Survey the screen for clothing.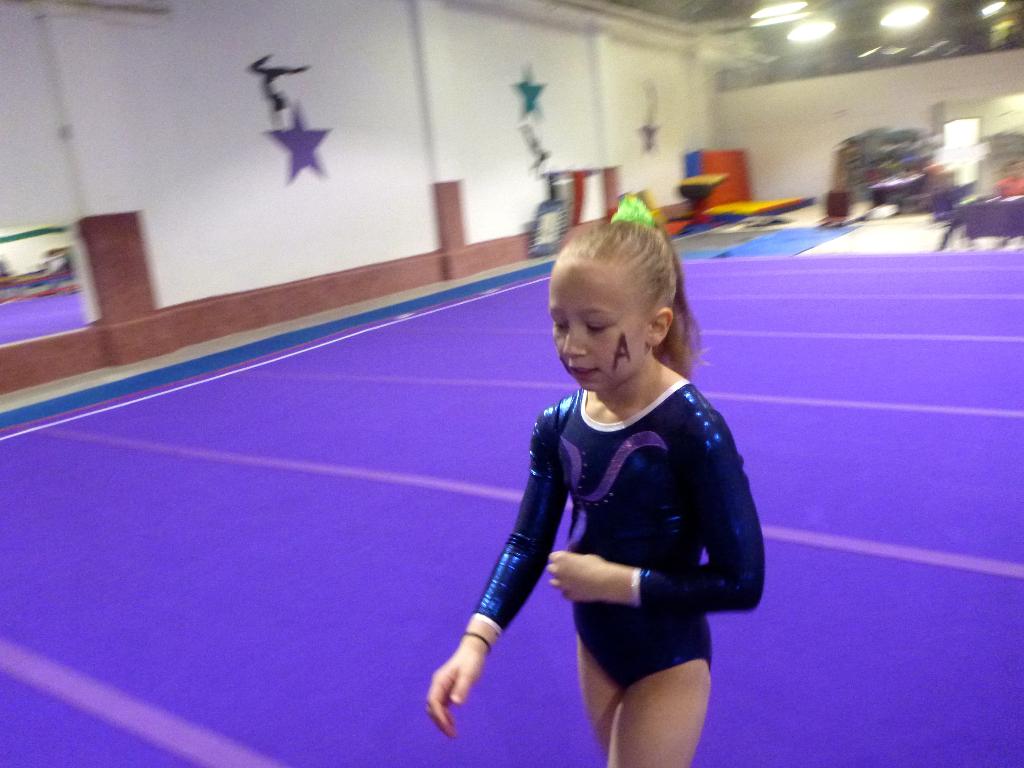
Survey found: locate(465, 333, 749, 723).
